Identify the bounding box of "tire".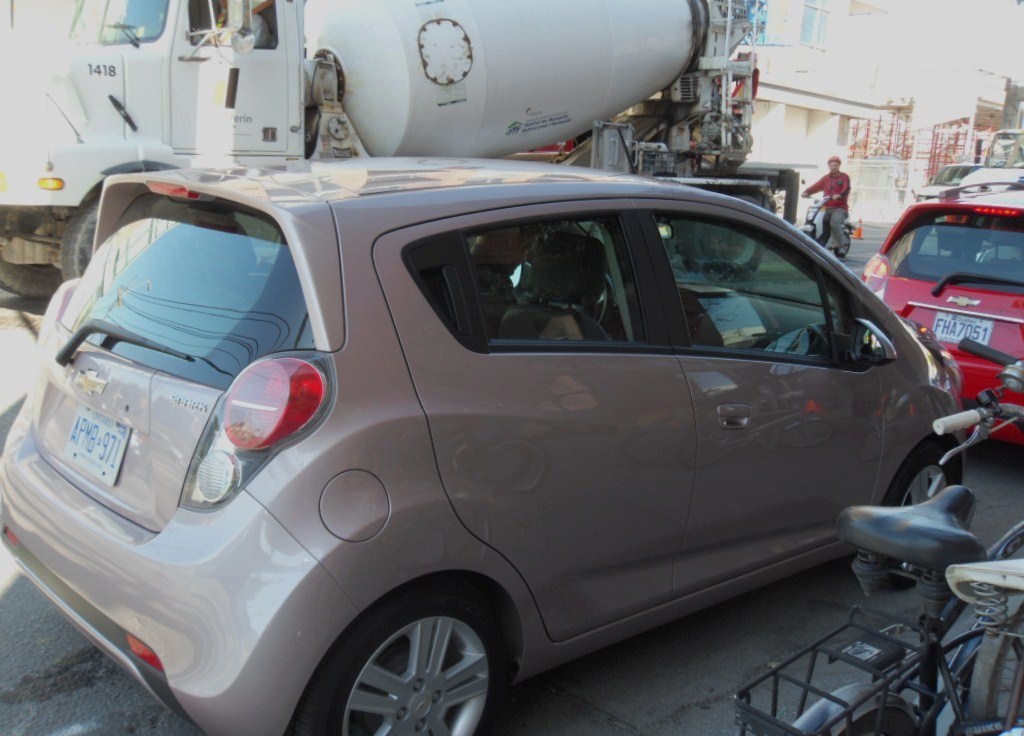
bbox(327, 591, 510, 735).
